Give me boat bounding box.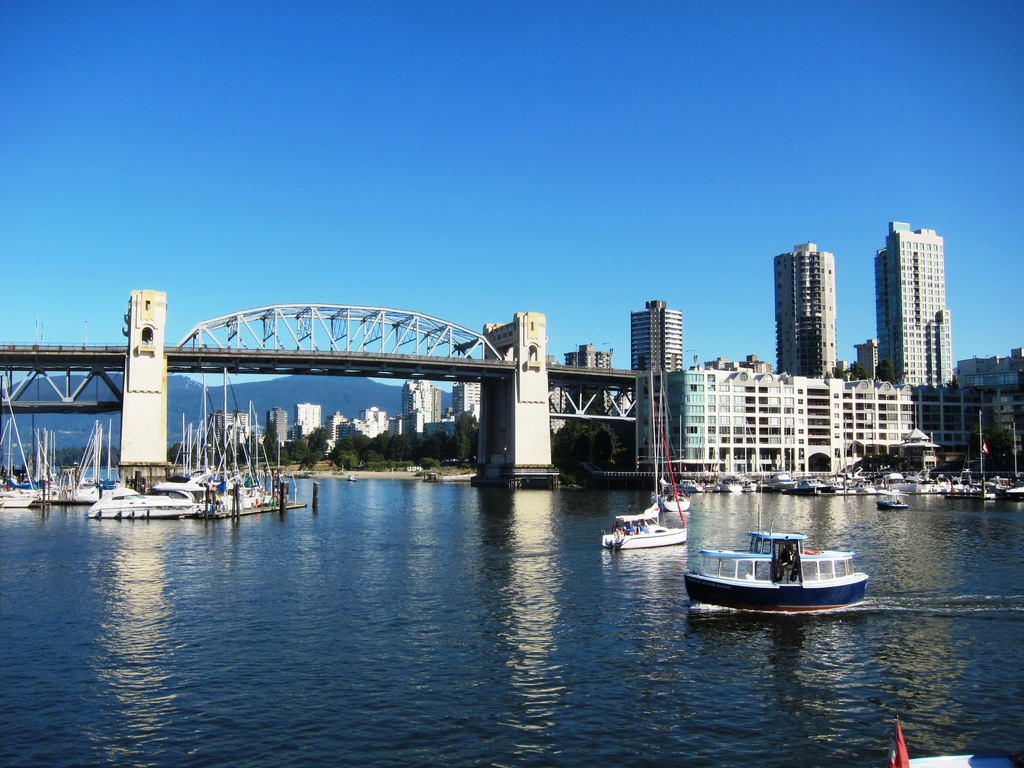
717,472,744,494.
